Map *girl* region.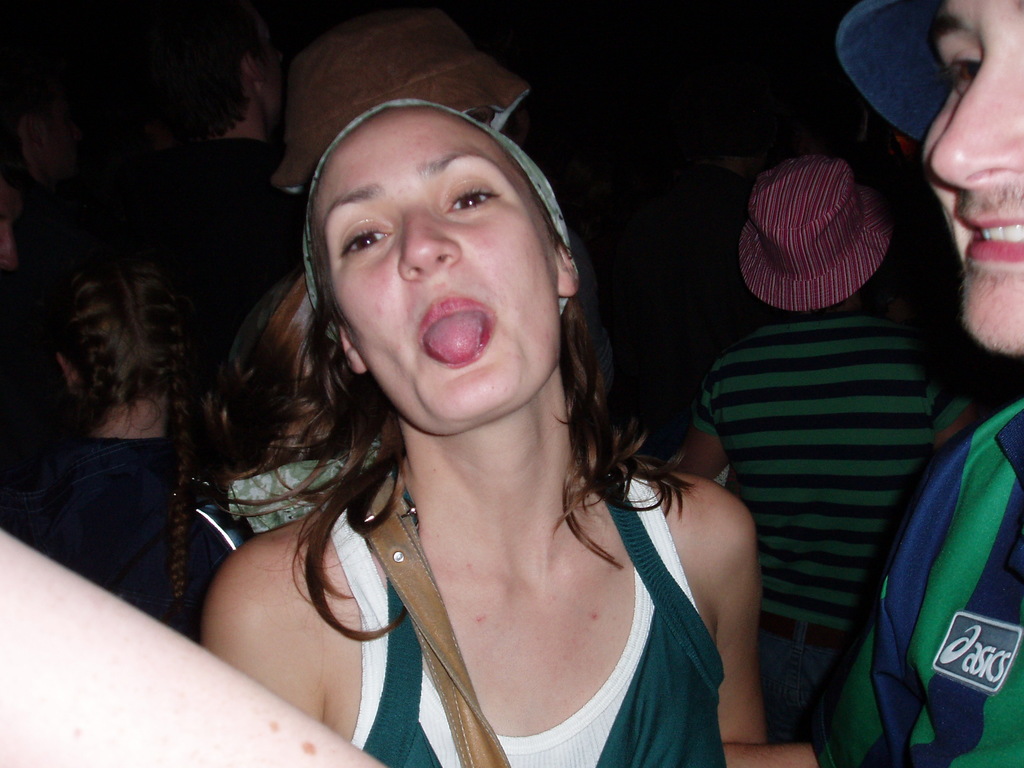
Mapped to locate(198, 89, 777, 767).
